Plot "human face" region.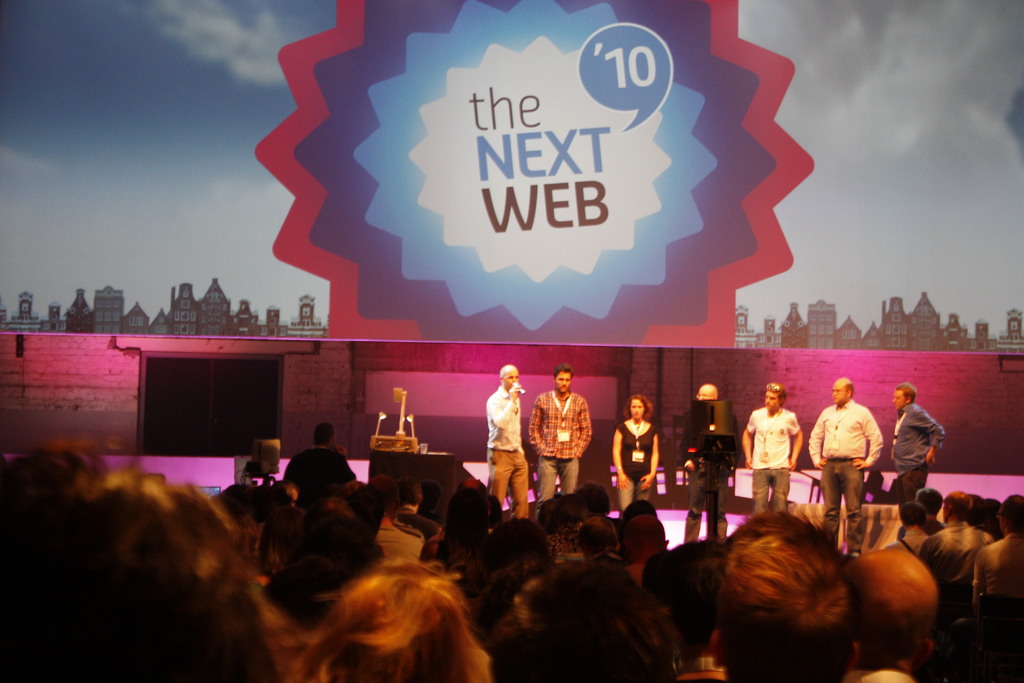
Plotted at select_region(831, 383, 843, 403).
